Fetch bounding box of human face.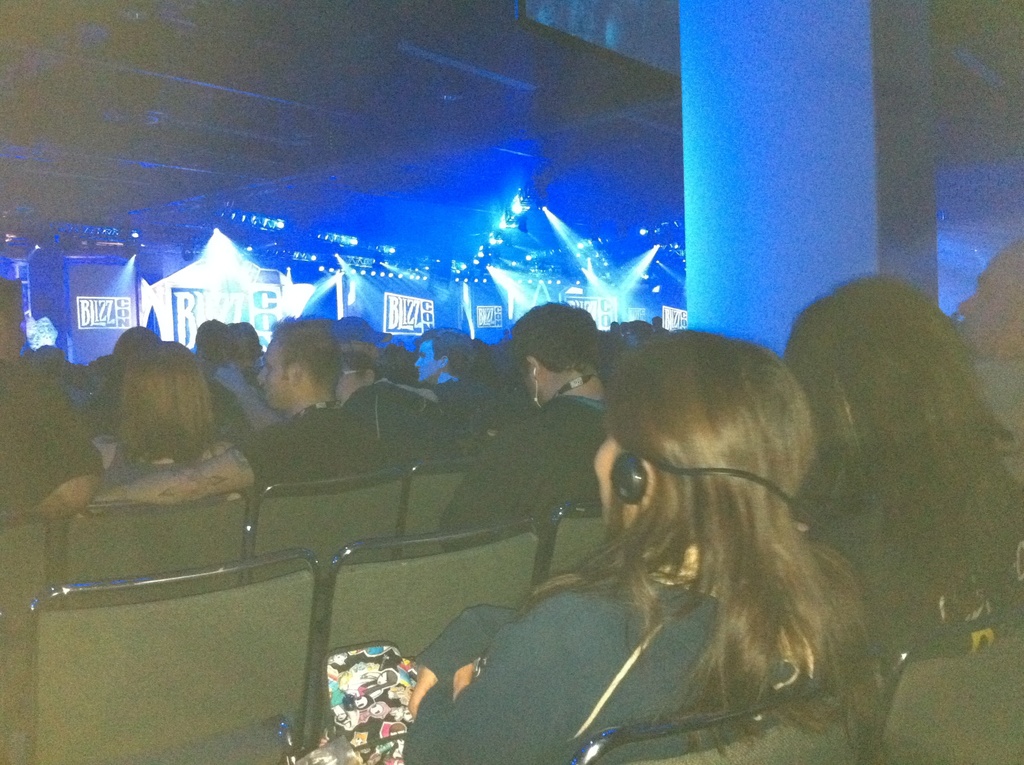
Bbox: locate(259, 330, 290, 408).
